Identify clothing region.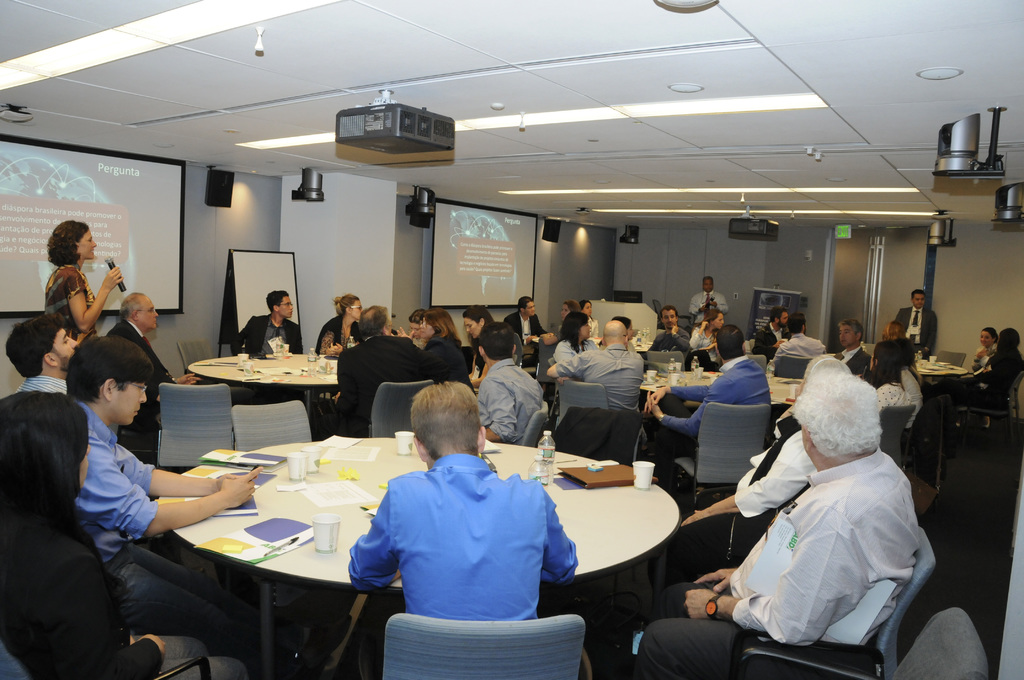
Region: 553, 305, 580, 348.
